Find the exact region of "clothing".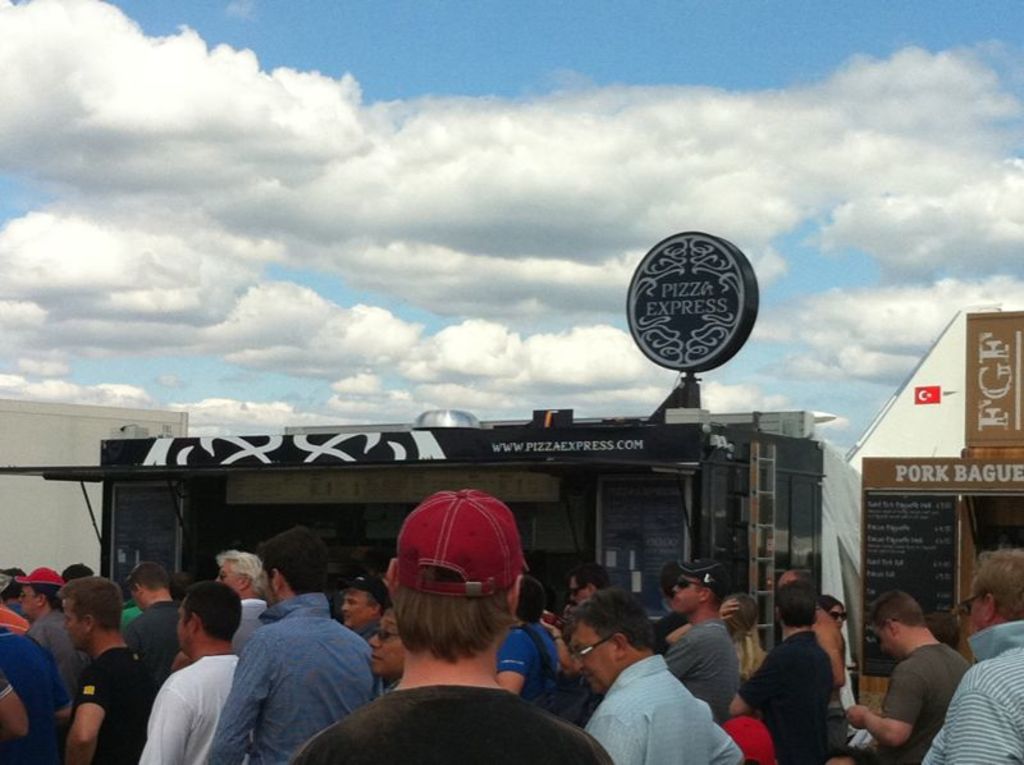
Exact region: region(120, 611, 134, 624).
